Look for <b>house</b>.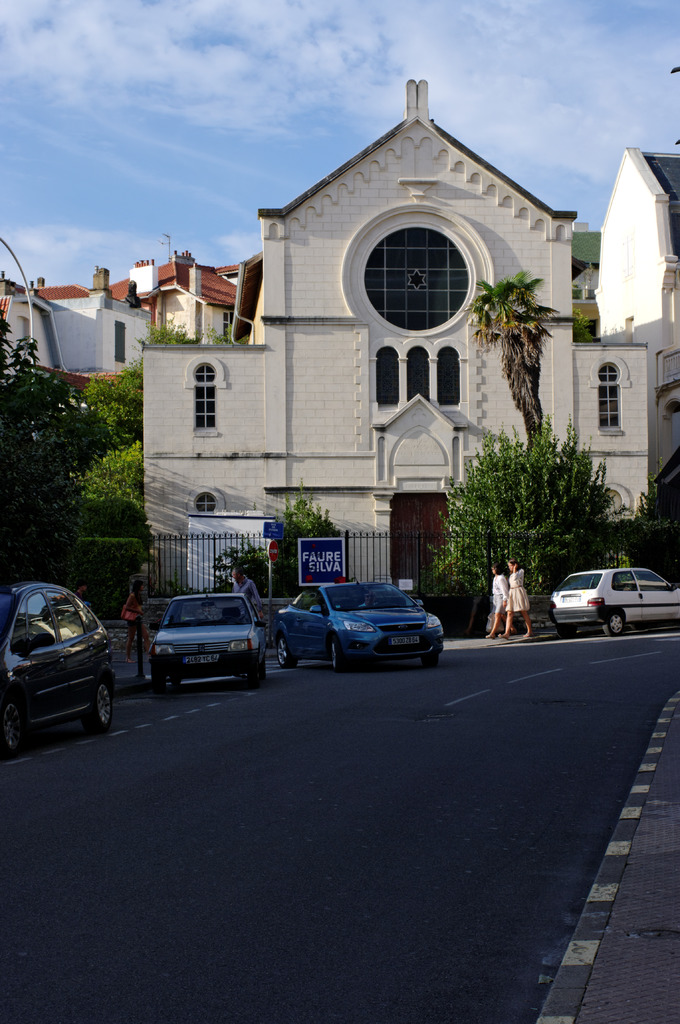
Found: x1=116 y1=90 x2=627 y2=633.
